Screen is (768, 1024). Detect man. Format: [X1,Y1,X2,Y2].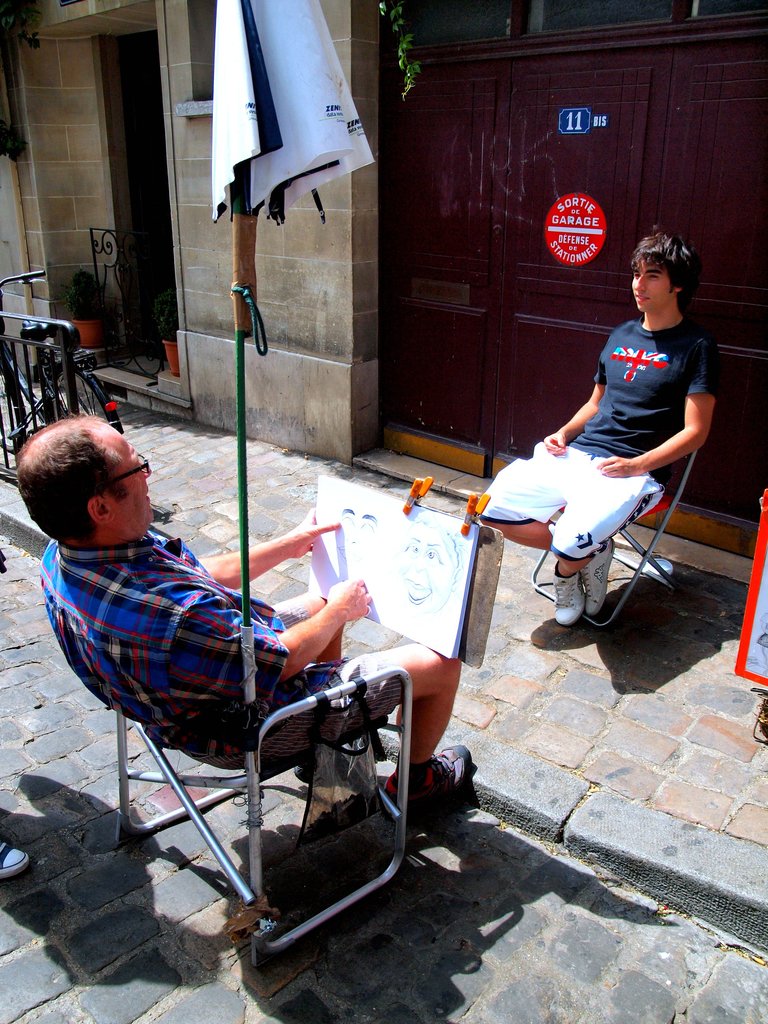
[13,413,474,813].
